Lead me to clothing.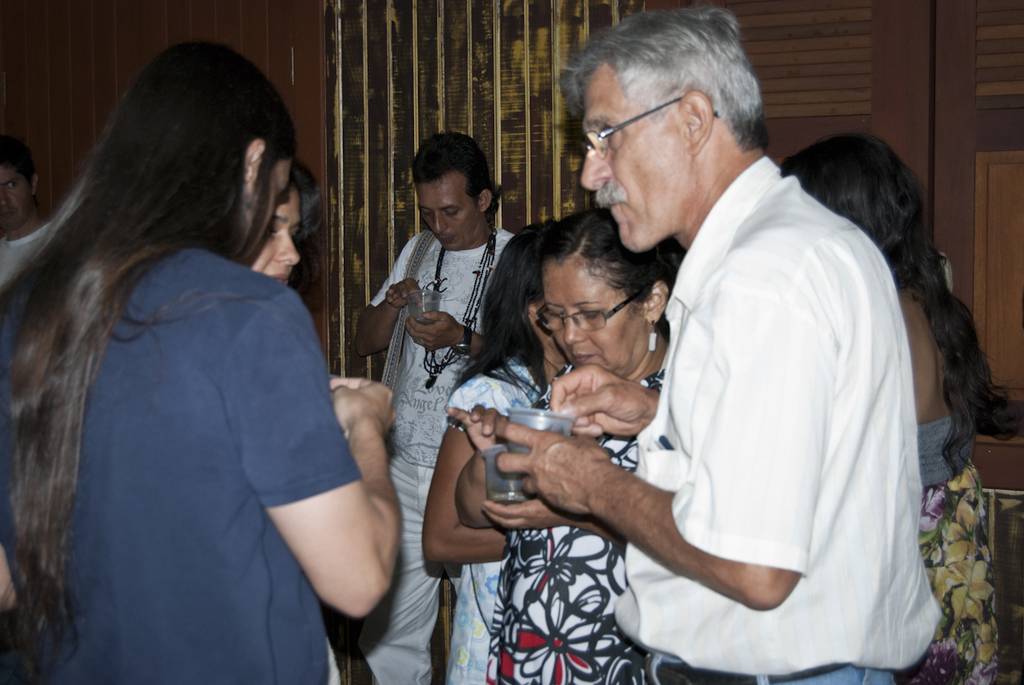
Lead to Rect(440, 352, 556, 684).
